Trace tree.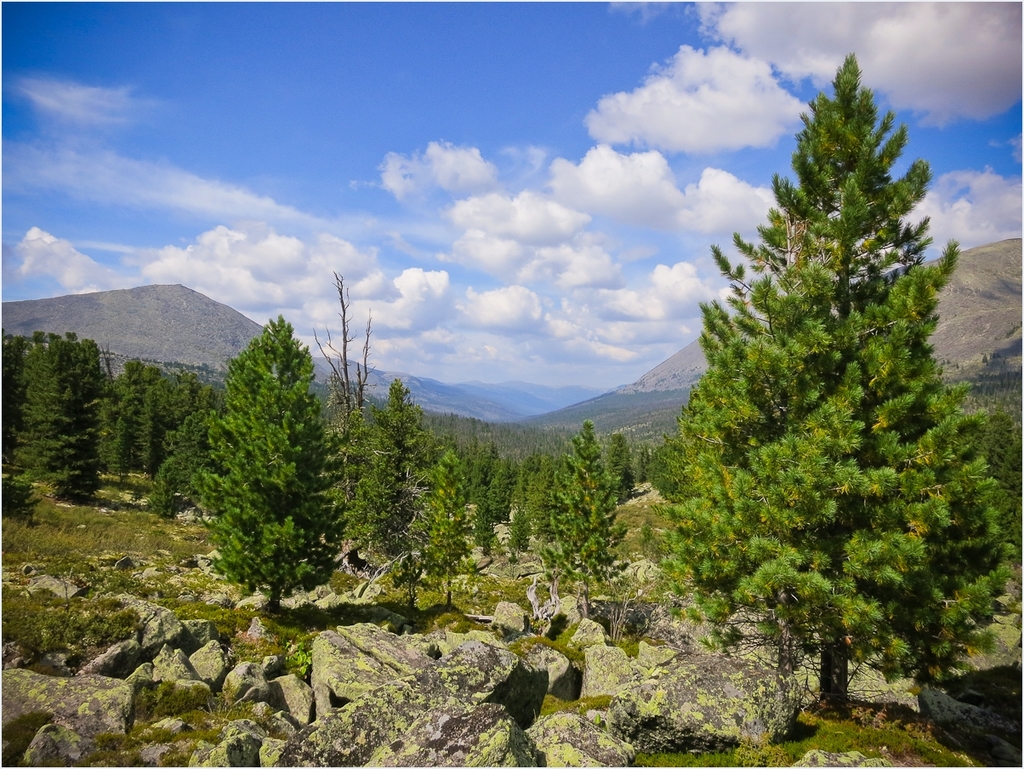
Traced to (left=469, top=447, right=499, bottom=498).
